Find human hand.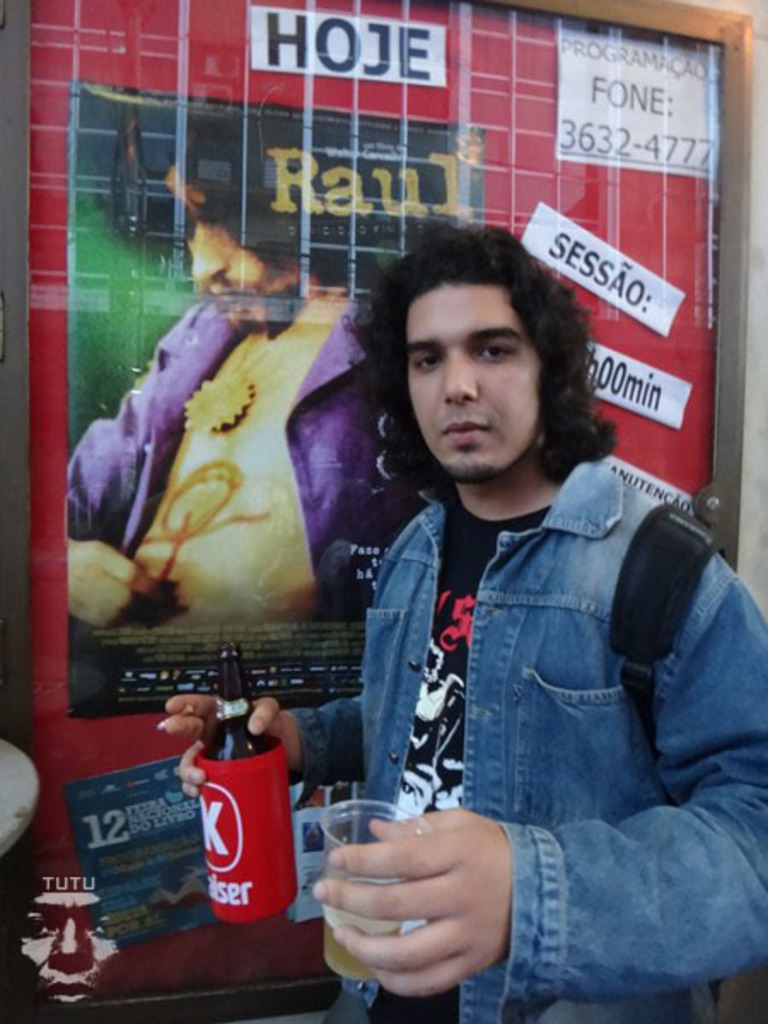
left=305, top=802, right=536, bottom=973.
